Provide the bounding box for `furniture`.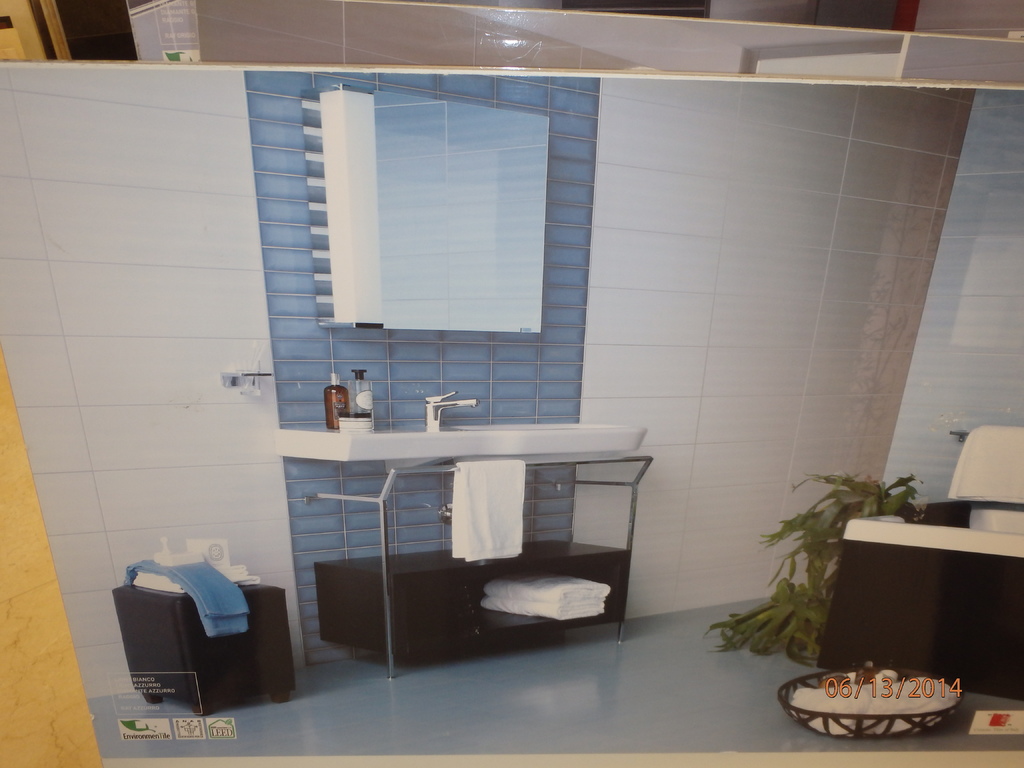
[948, 426, 1023, 509].
